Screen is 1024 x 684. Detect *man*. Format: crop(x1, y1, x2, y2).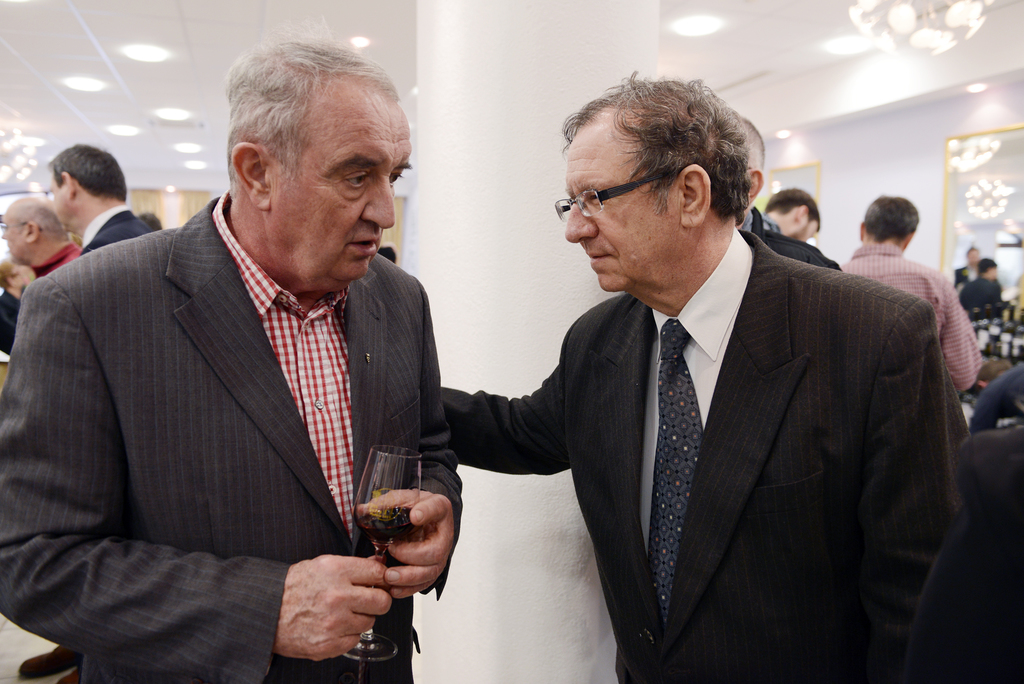
crop(42, 141, 157, 266).
